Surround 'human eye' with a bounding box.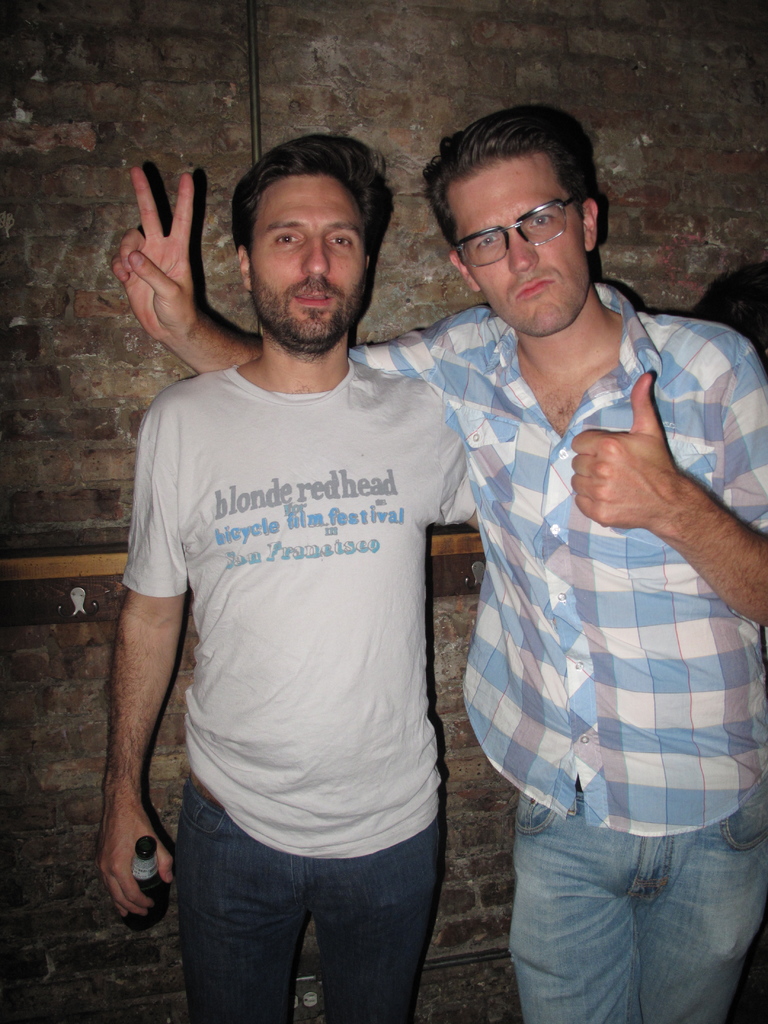
{"x1": 268, "y1": 230, "x2": 303, "y2": 251}.
